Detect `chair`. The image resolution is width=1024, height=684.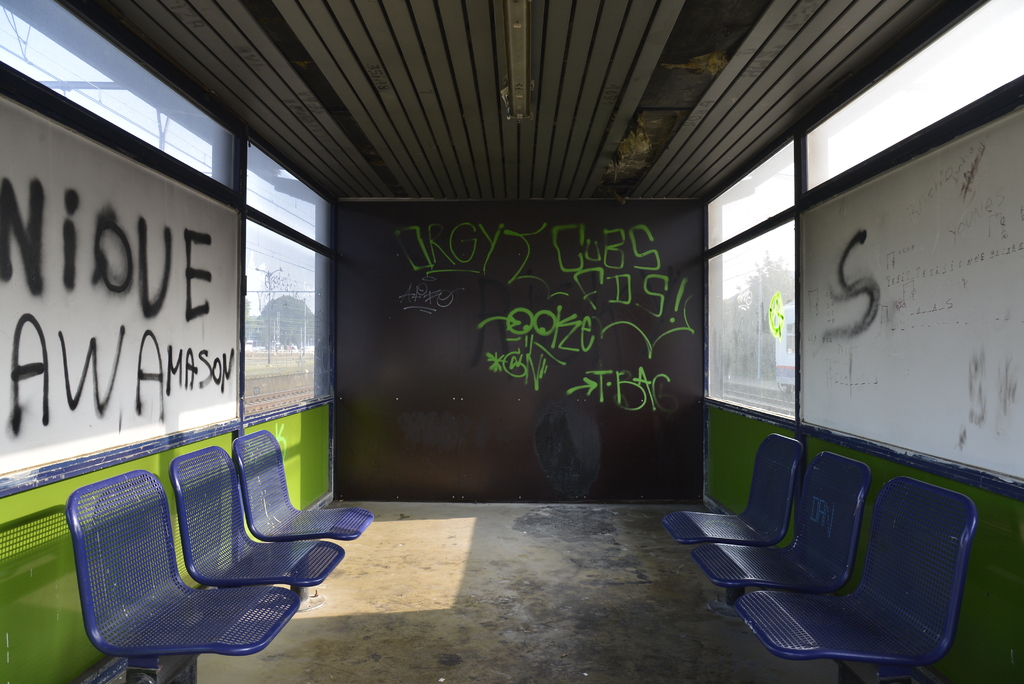
region(62, 448, 345, 683).
